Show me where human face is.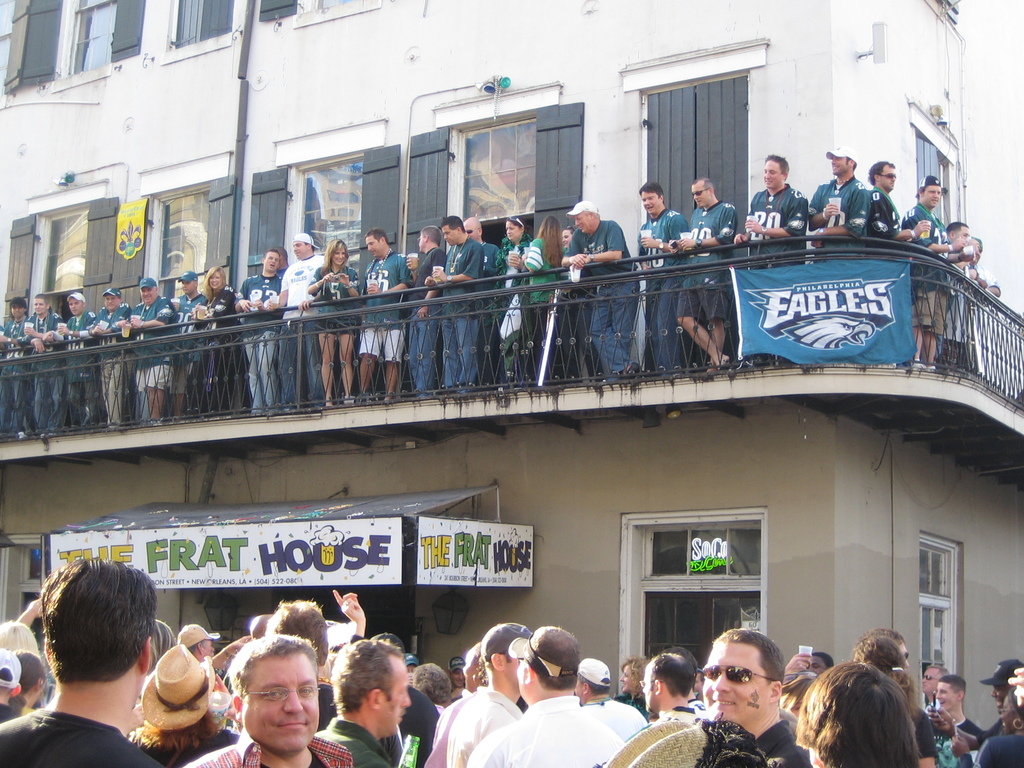
human face is at [left=893, top=642, right=908, bottom=668].
